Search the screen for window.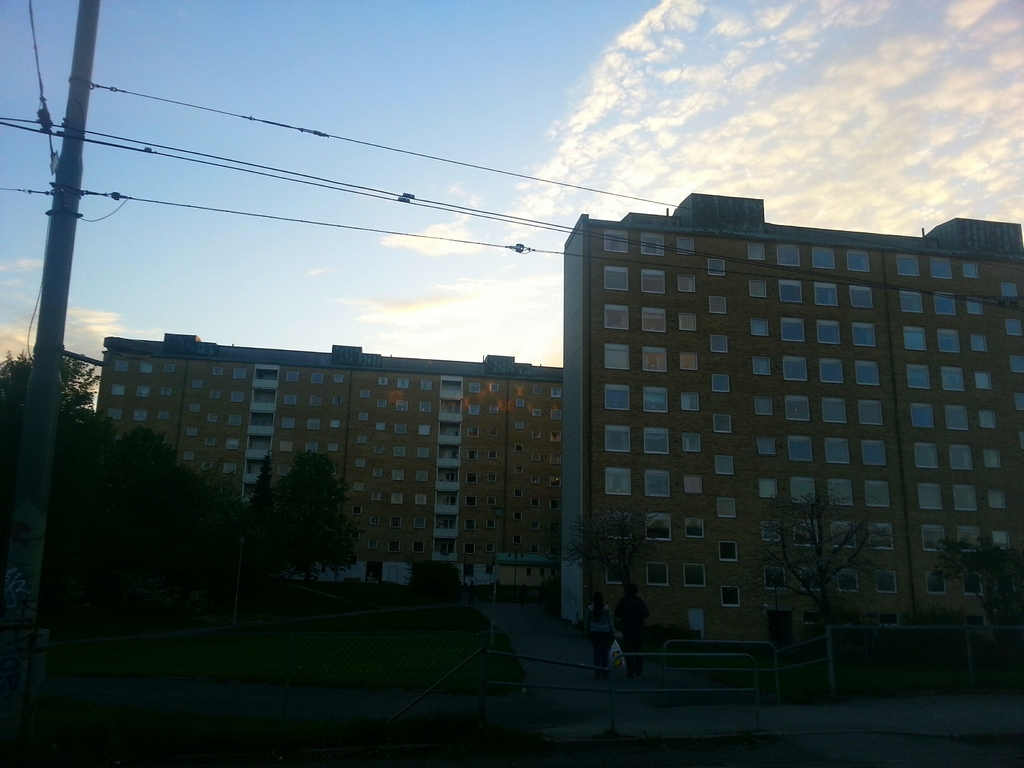
Found at bbox=[336, 374, 342, 381].
